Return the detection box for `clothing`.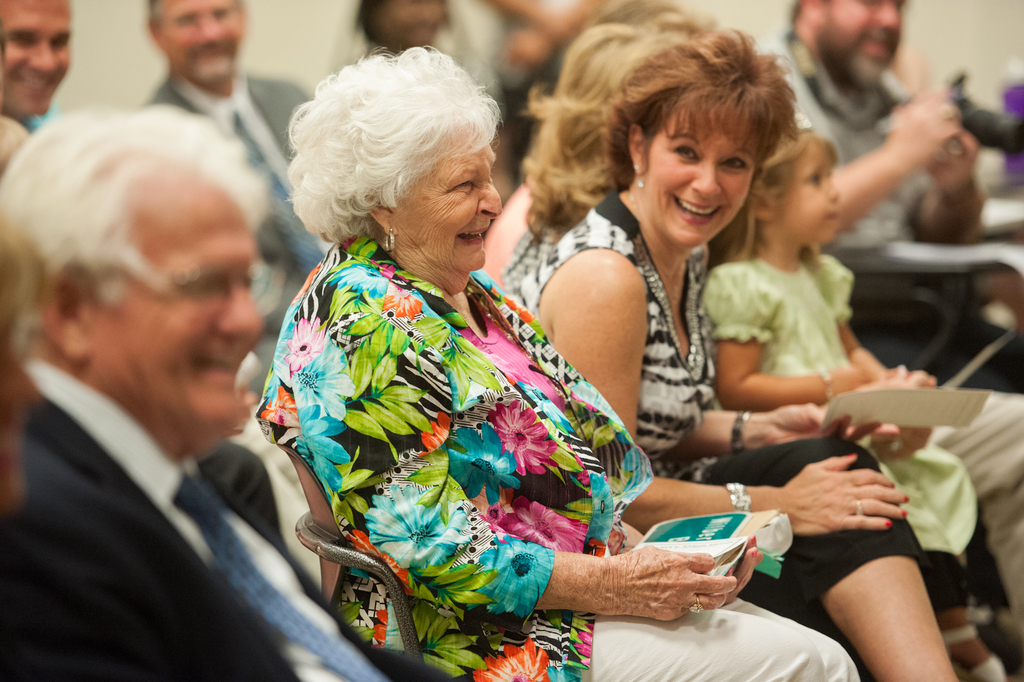
box=[779, 57, 1023, 306].
